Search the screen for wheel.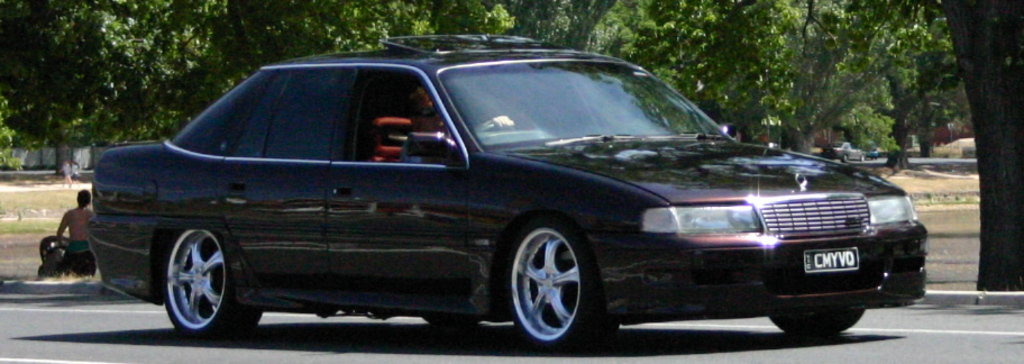
Found at <region>159, 222, 263, 340</region>.
